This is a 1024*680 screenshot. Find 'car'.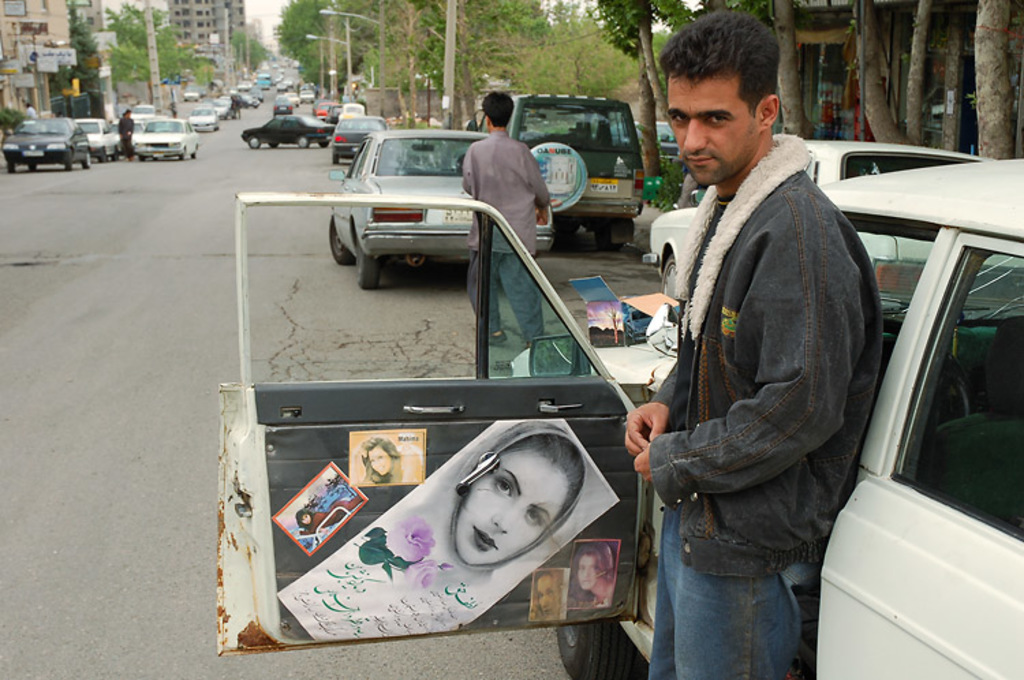
Bounding box: (x1=313, y1=101, x2=332, y2=119).
